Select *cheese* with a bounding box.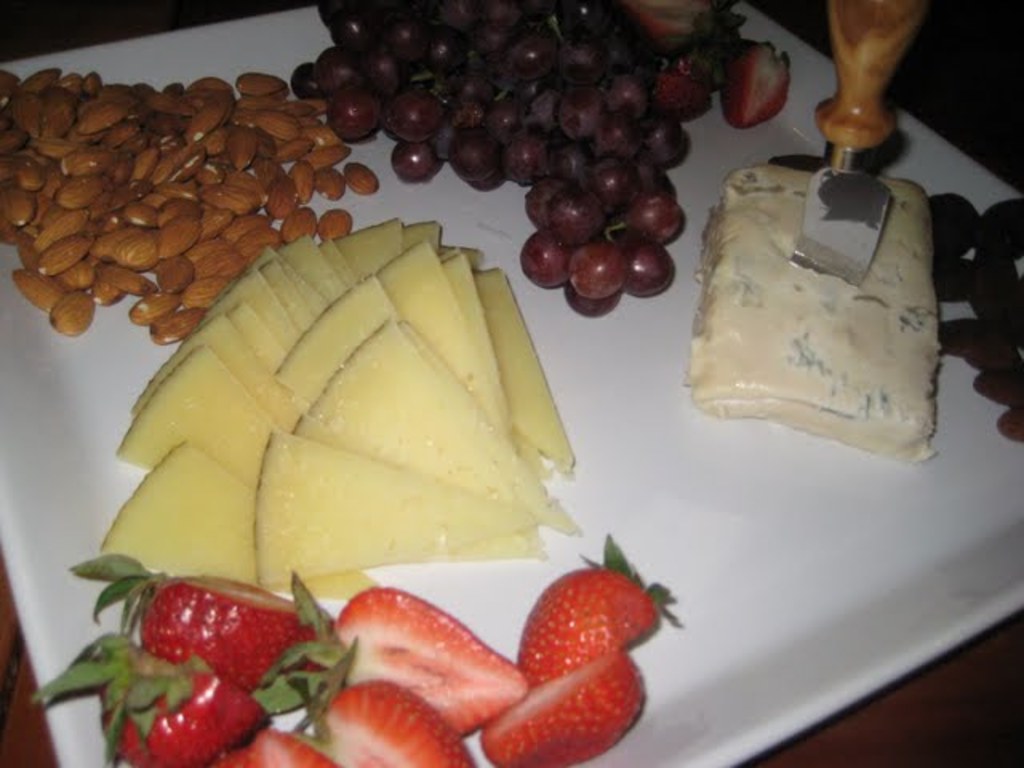
rect(107, 222, 459, 466).
